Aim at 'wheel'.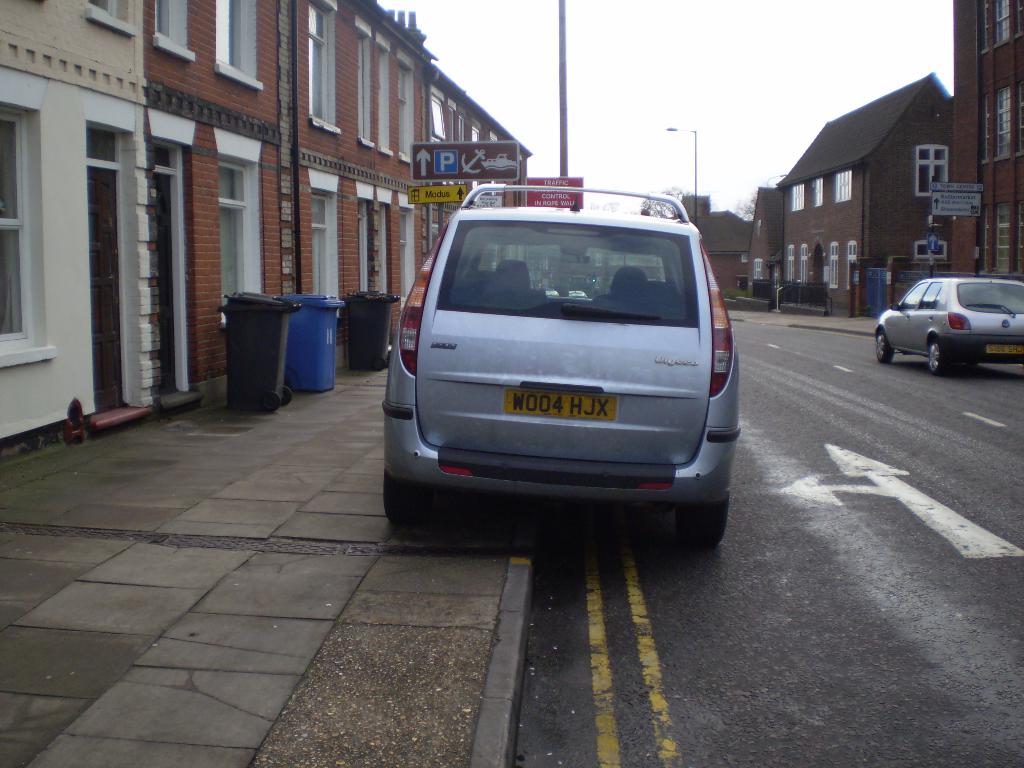
Aimed at [872, 328, 893, 364].
